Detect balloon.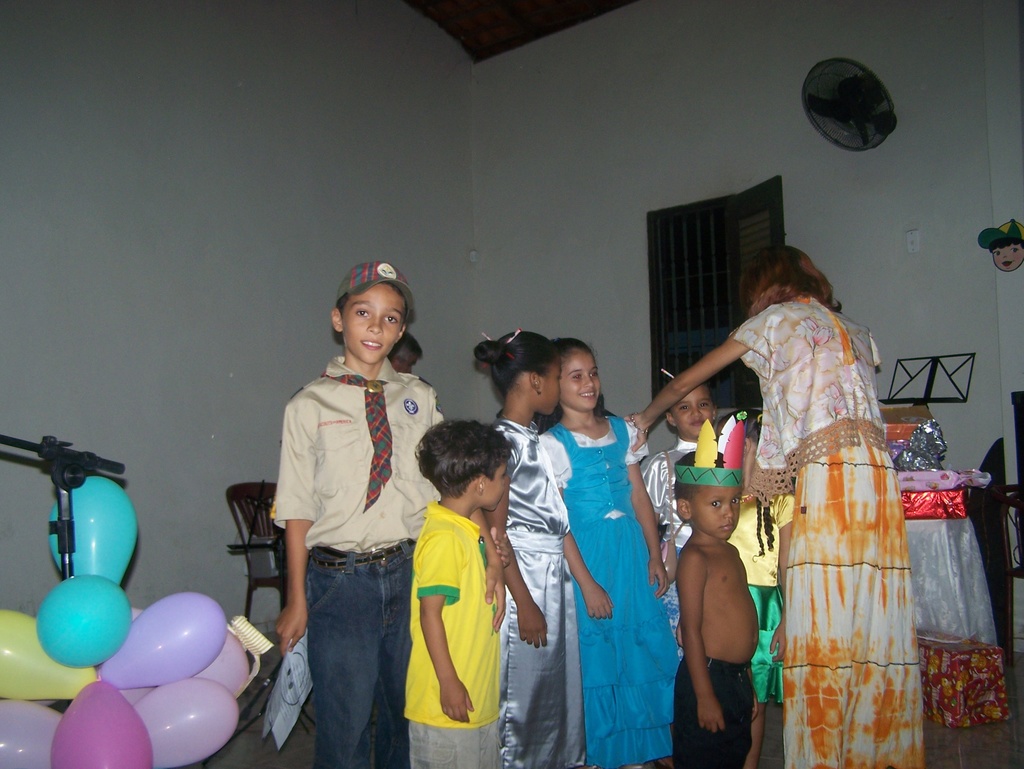
Detected at pyautogui.locateOnScreen(116, 610, 154, 708).
